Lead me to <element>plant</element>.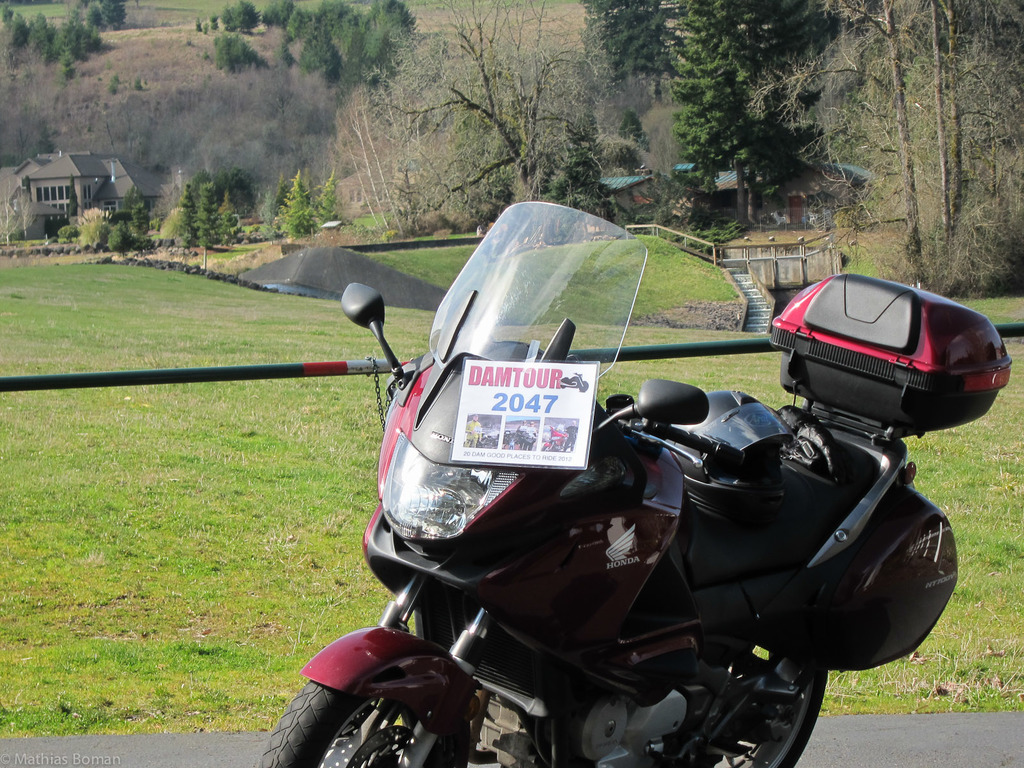
Lead to 361:246:457:291.
